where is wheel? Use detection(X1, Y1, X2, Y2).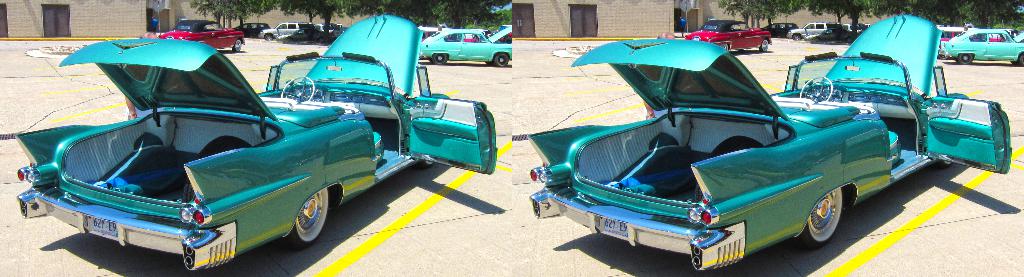
detection(280, 75, 316, 105).
